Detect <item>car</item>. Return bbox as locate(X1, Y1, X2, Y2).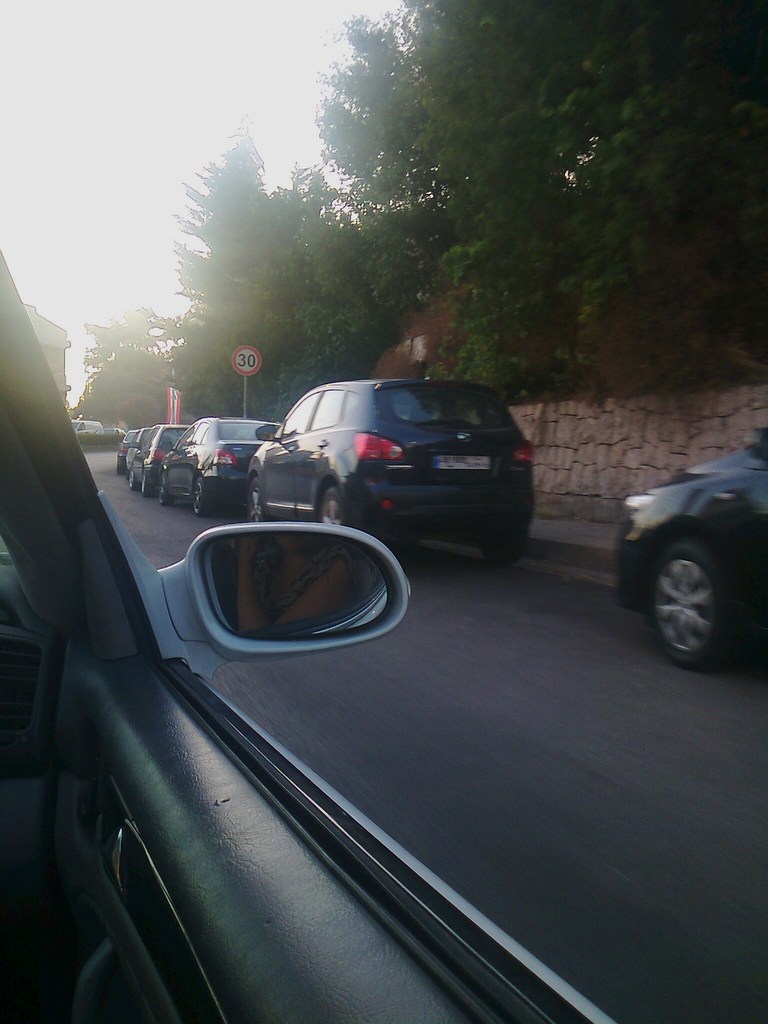
locate(614, 430, 767, 687).
